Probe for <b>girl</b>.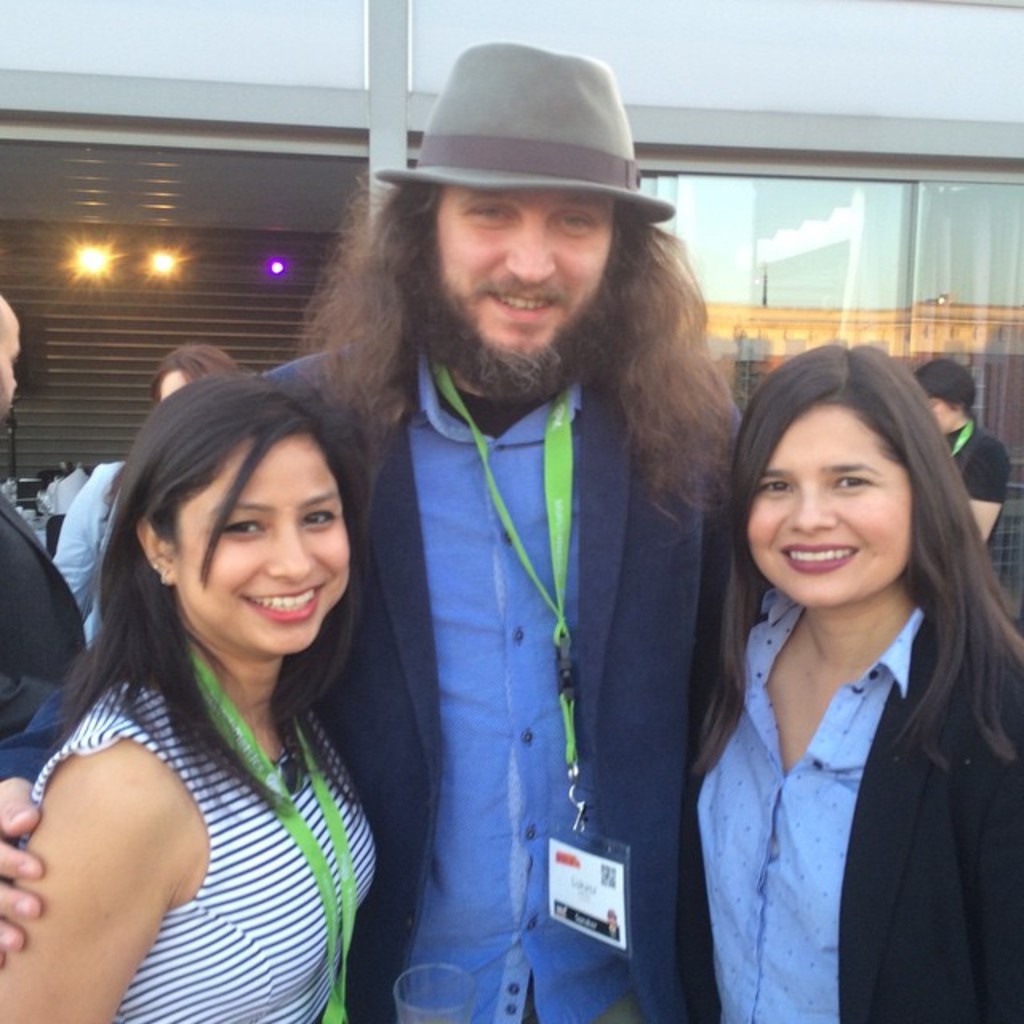
Probe result: {"x1": 693, "y1": 342, "x2": 1016, "y2": 1022}.
